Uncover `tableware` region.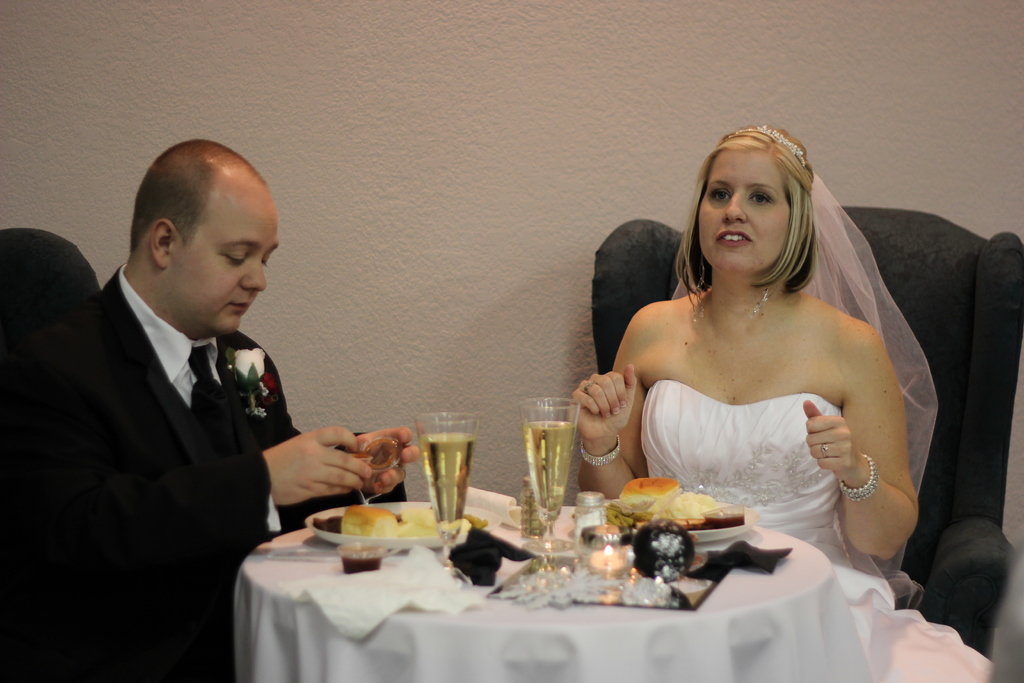
Uncovered: locate(419, 412, 474, 536).
